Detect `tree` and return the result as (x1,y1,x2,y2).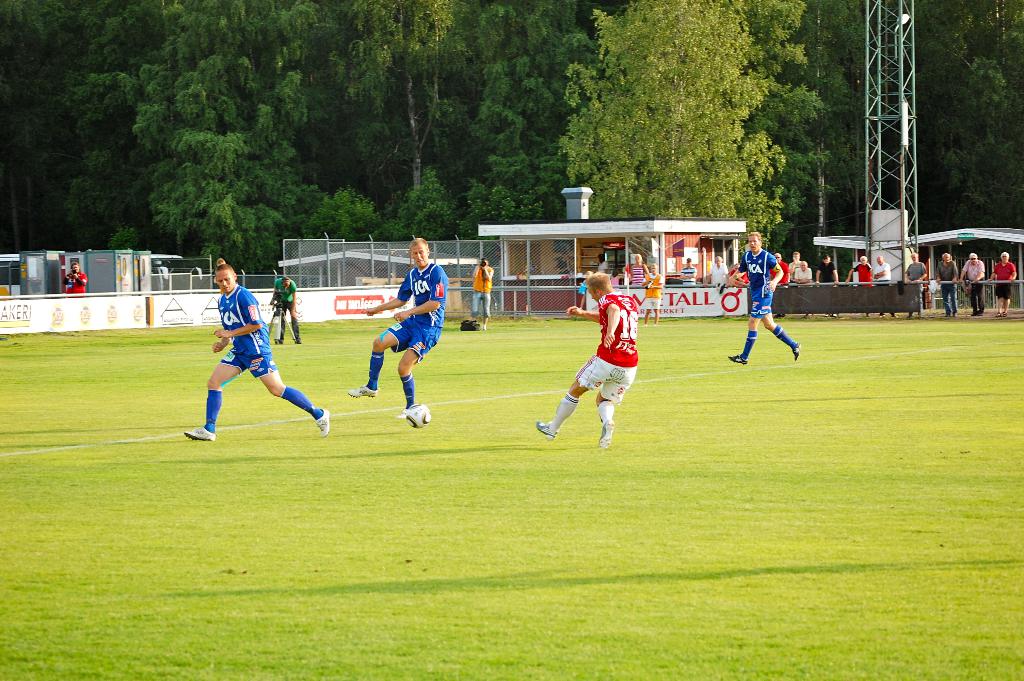
(556,0,867,256).
